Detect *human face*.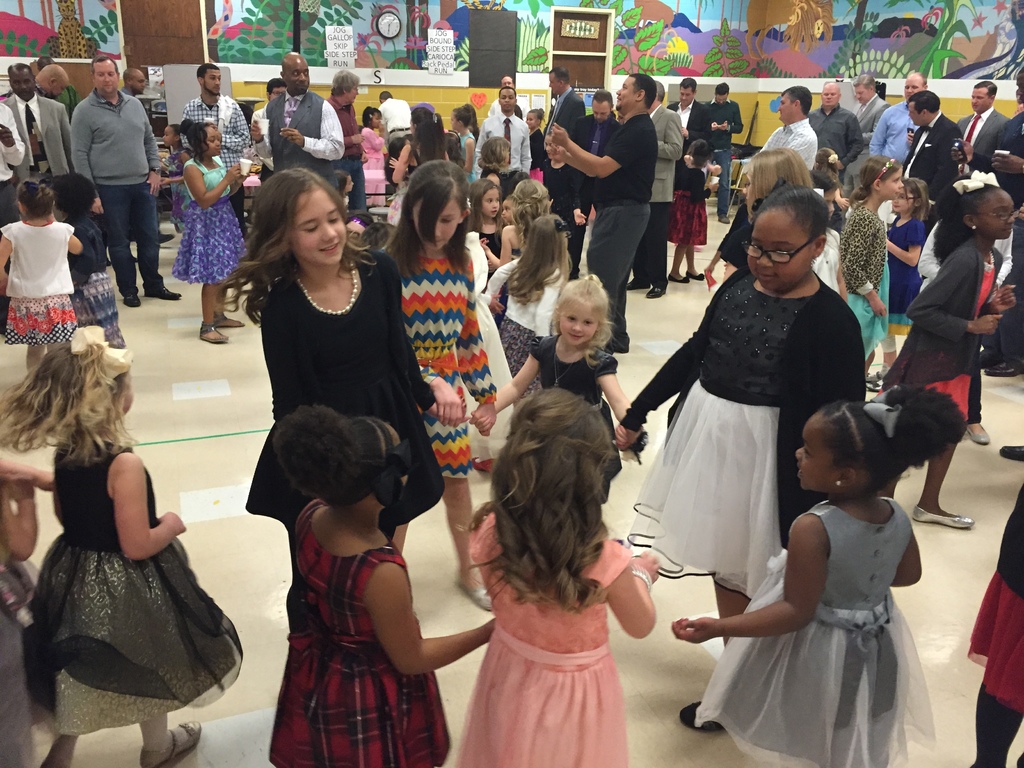
Detected at region(206, 124, 221, 156).
